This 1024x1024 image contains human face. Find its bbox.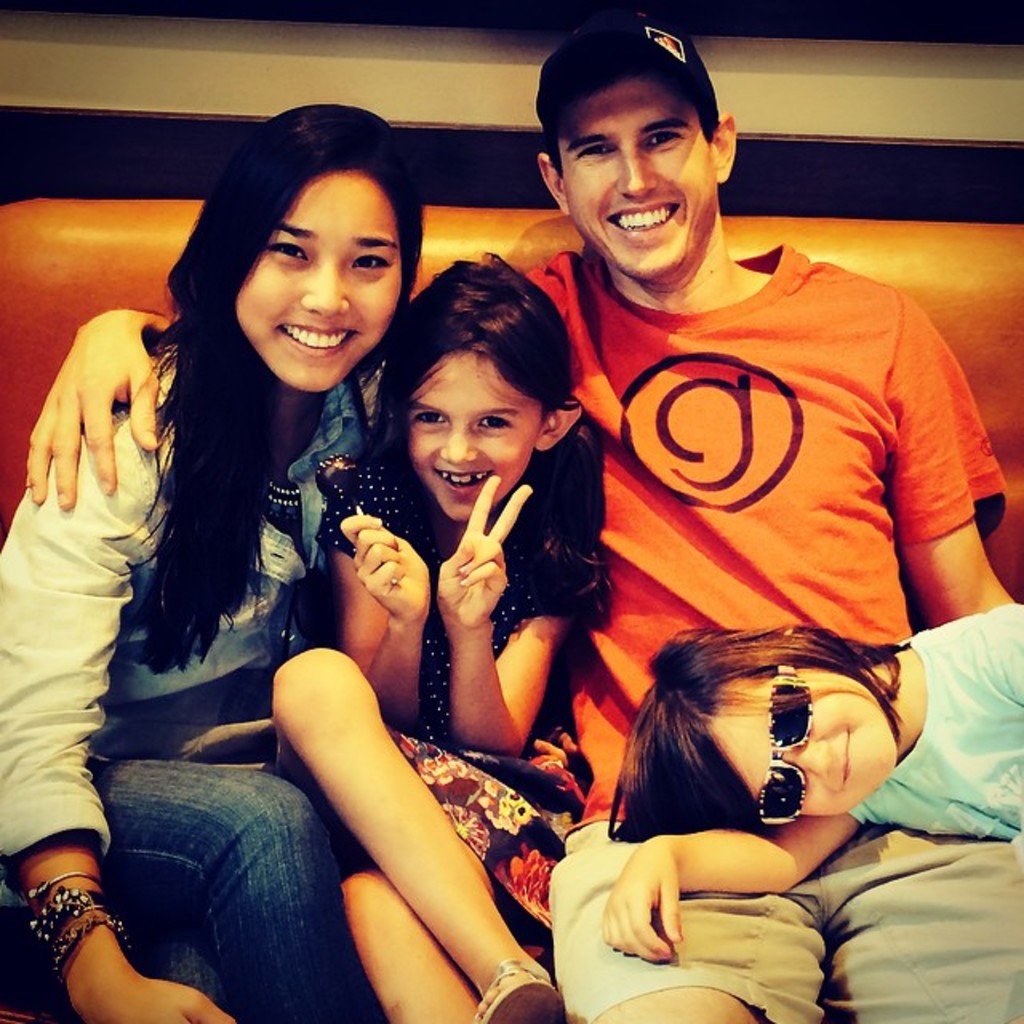
select_region(560, 77, 722, 272).
